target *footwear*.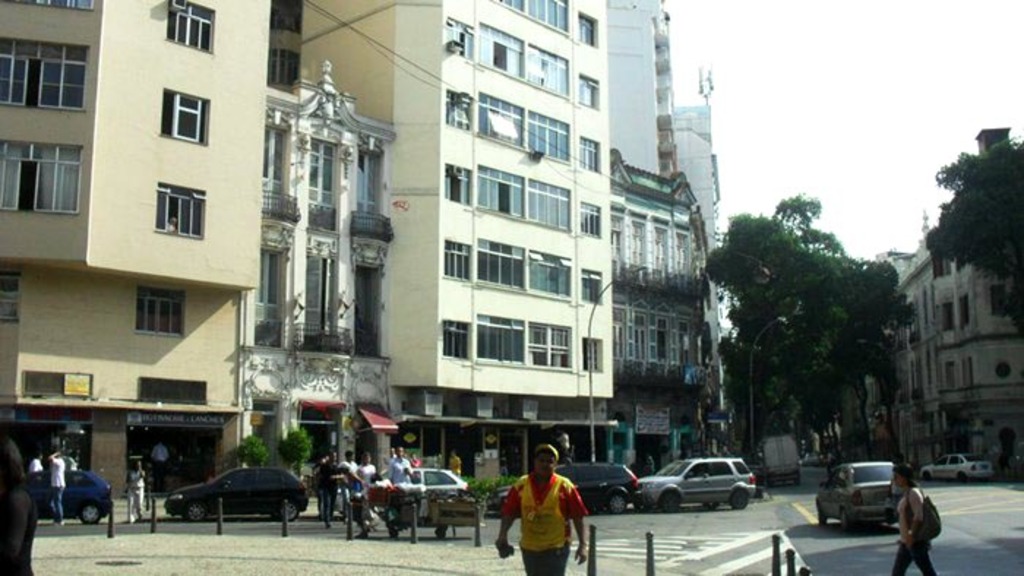
Target region: pyautogui.locateOnScreen(51, 520, 67, 526).
